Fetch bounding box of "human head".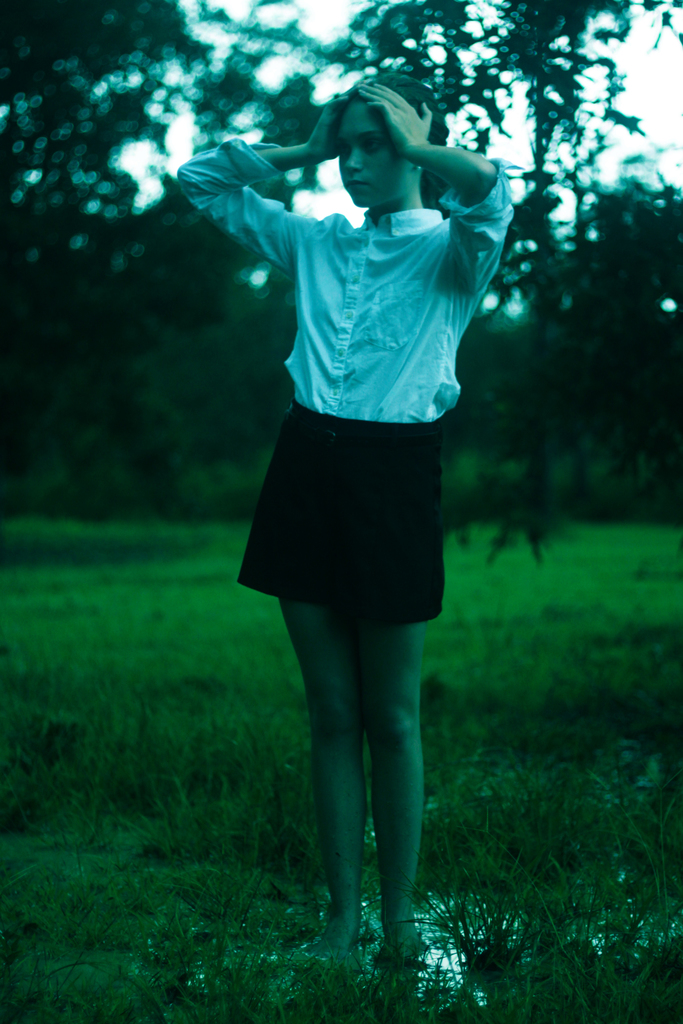
Bbox: <box>331,85,427,198</box>.
